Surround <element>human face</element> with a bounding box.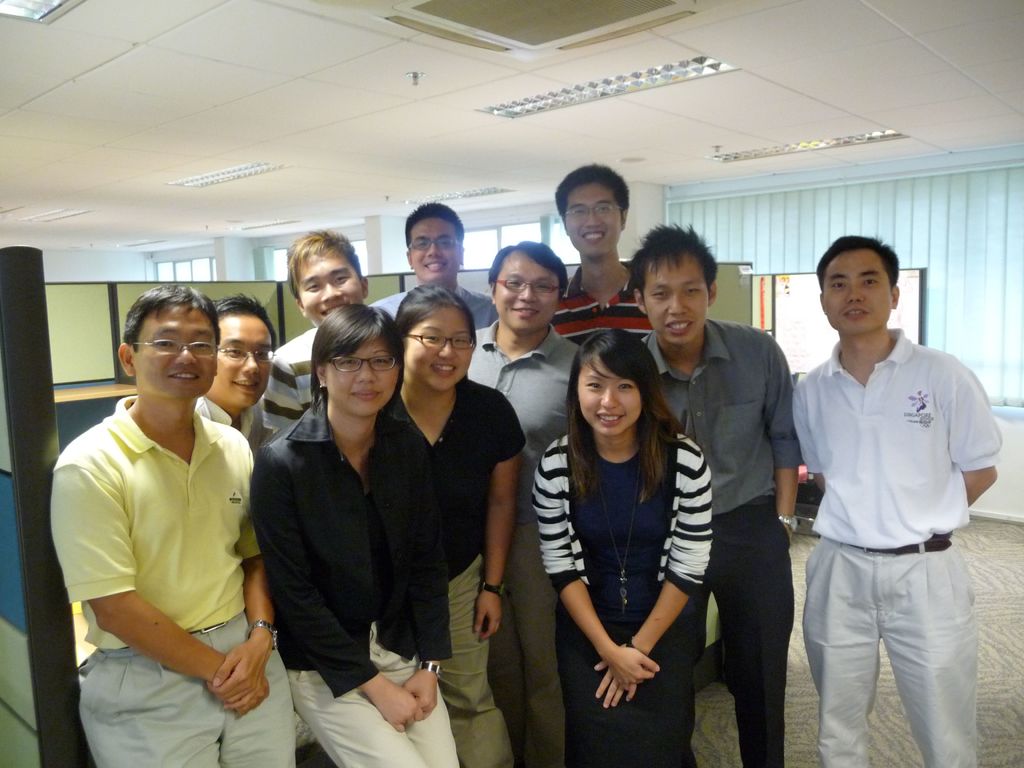
select_region(324, 333, 398, 410).
